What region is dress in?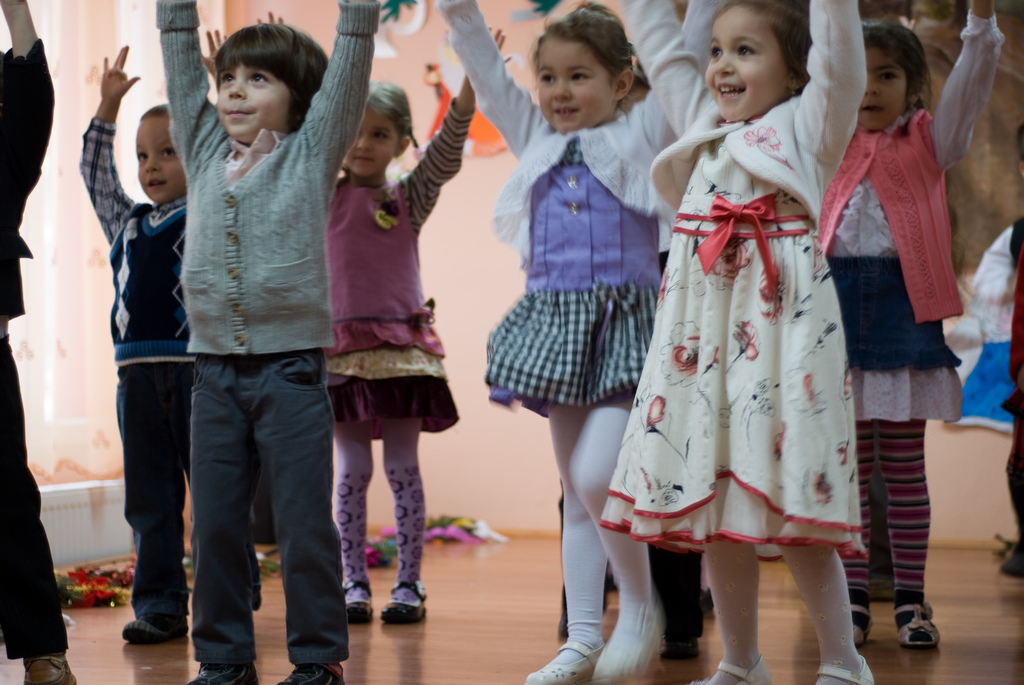
box=[482, 136, 659, 424].
